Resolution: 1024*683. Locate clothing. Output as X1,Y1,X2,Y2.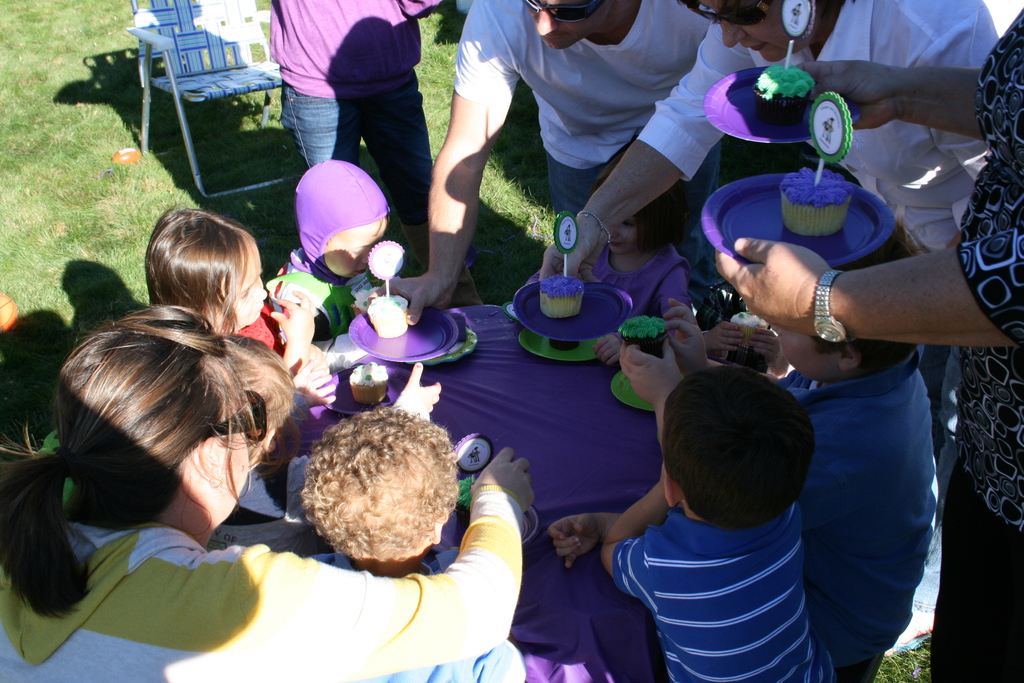
465,0,714,209.
